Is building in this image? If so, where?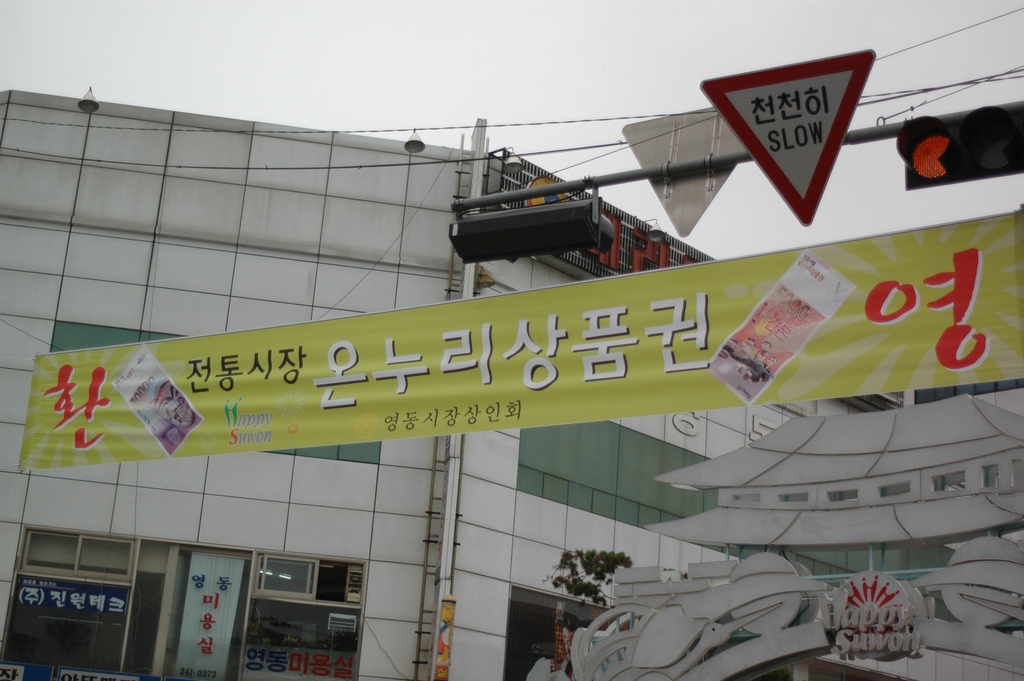
Yes, at 0 92 1023 680.
